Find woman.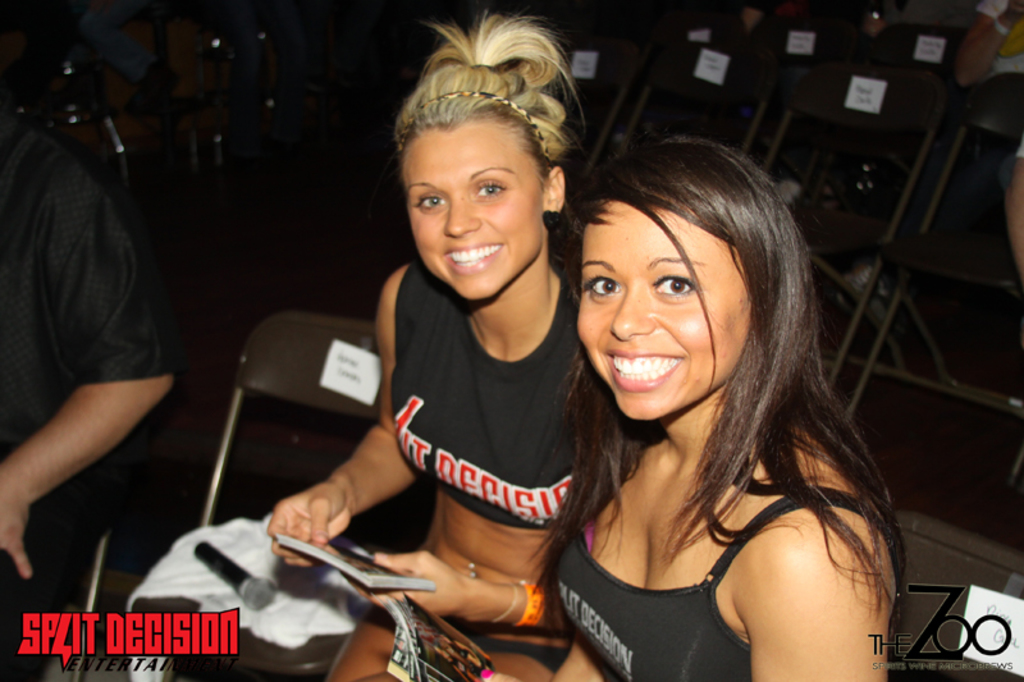
315,122,902,681.
